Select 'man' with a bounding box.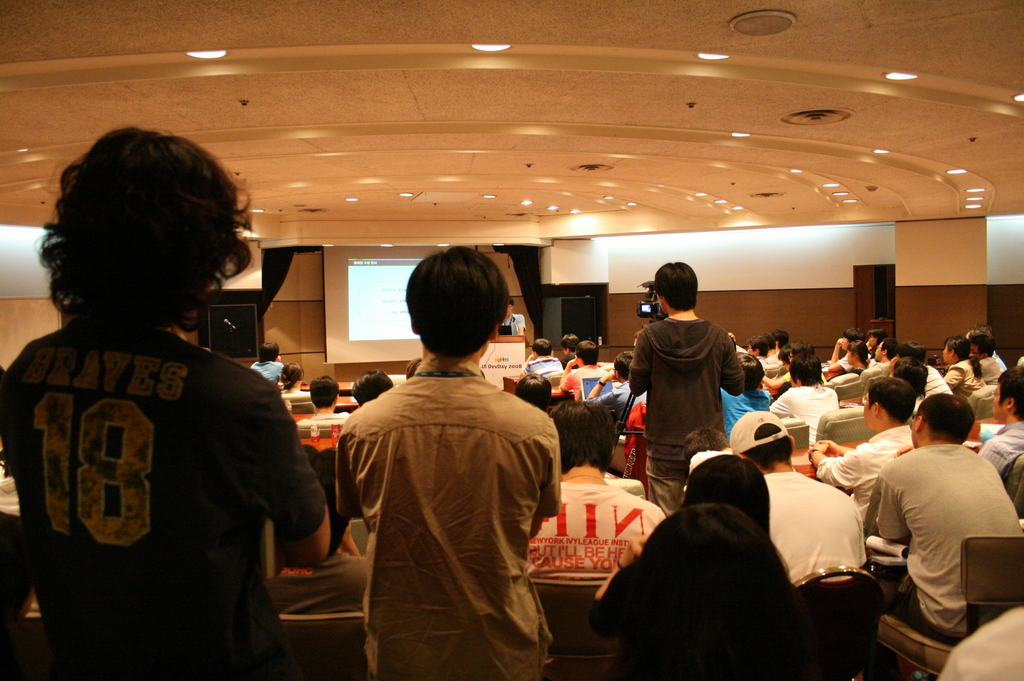
<bbox>874, 339, 899, 369</bbox>.
